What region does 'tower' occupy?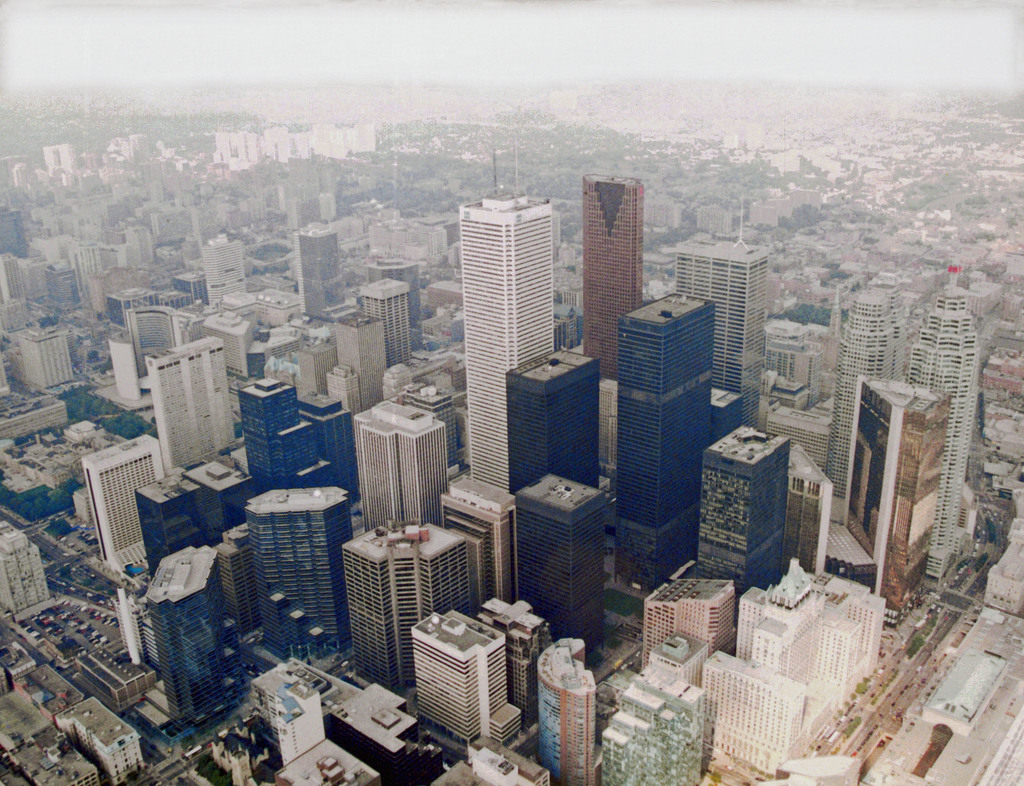
l=772, t=454, r=827, b=574.
